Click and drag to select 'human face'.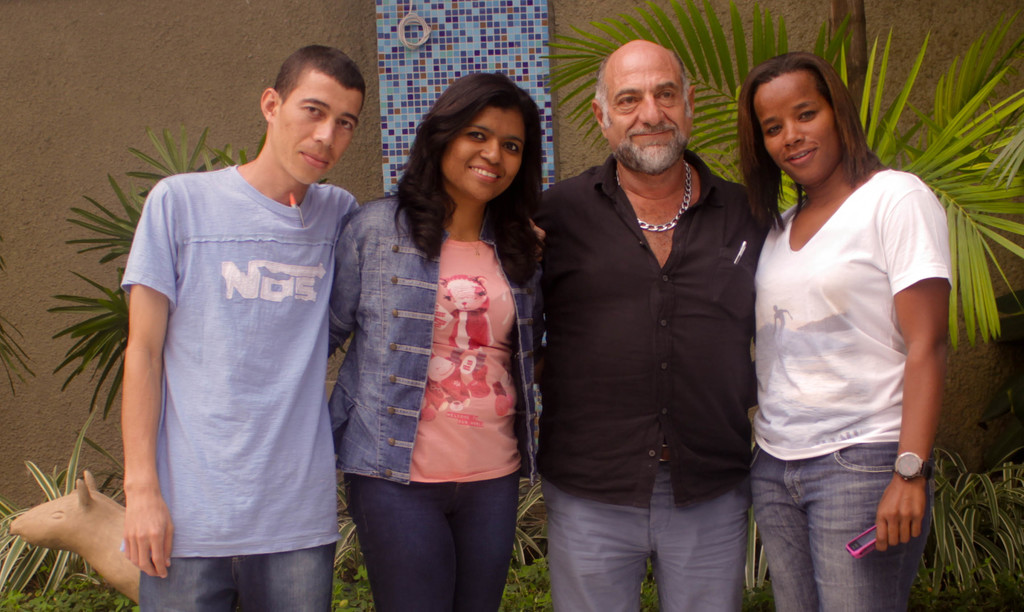
Selection: detection(440, 104, 527, 200).
